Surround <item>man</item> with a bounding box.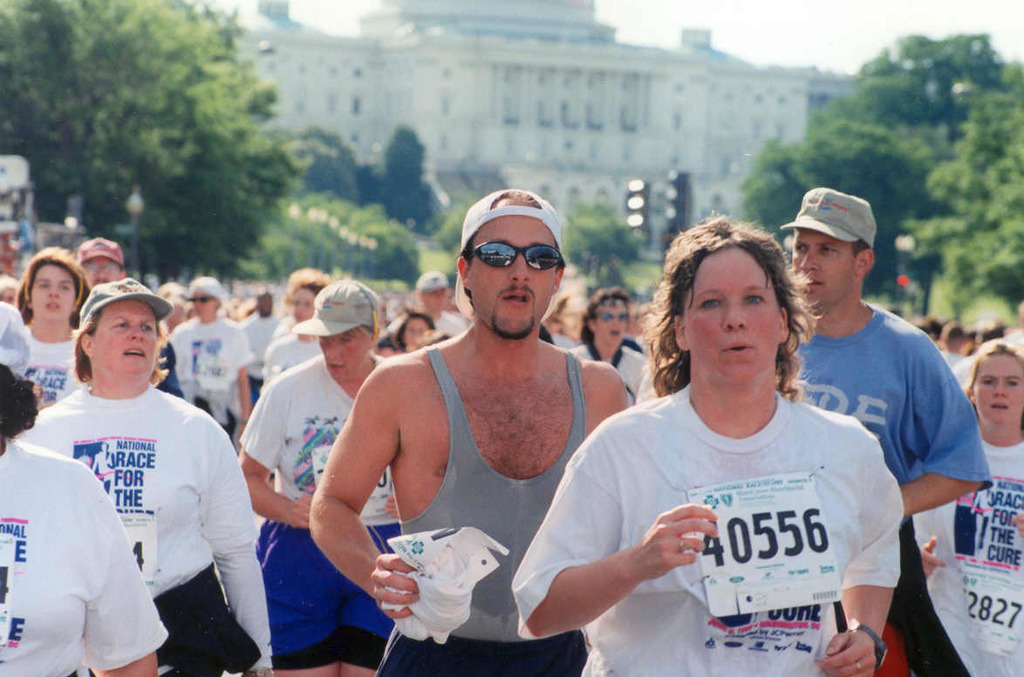
left=308, top=188, right=631, bottom=676.
